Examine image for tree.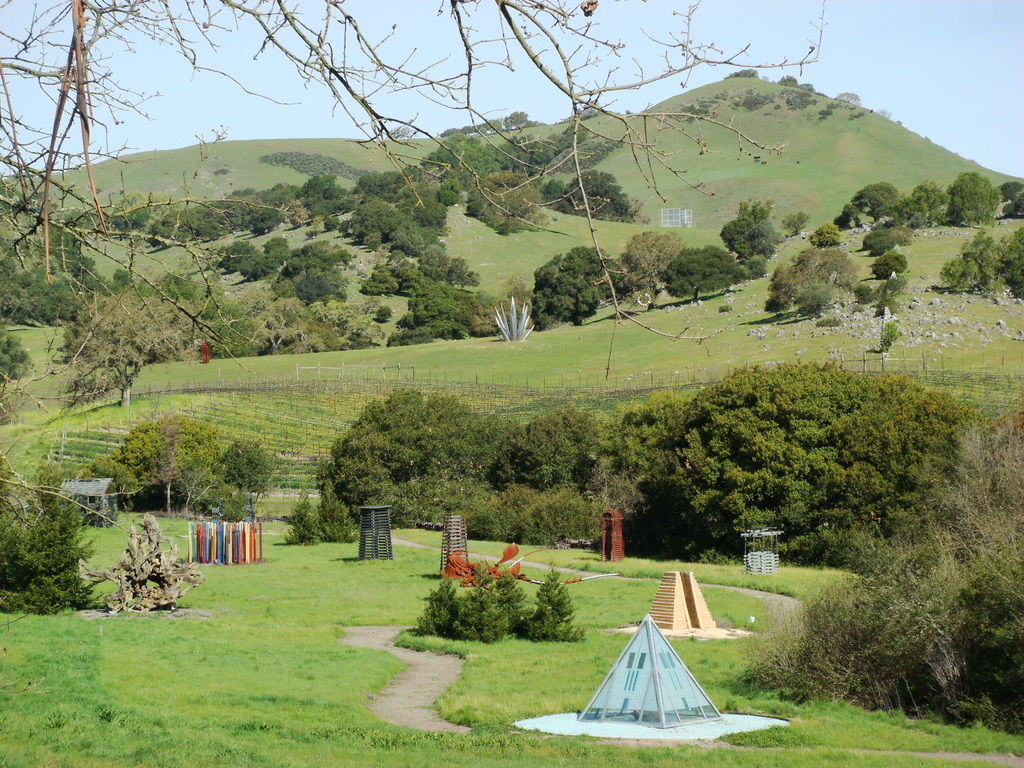
Examination result: 852, 283, 877, 303.
